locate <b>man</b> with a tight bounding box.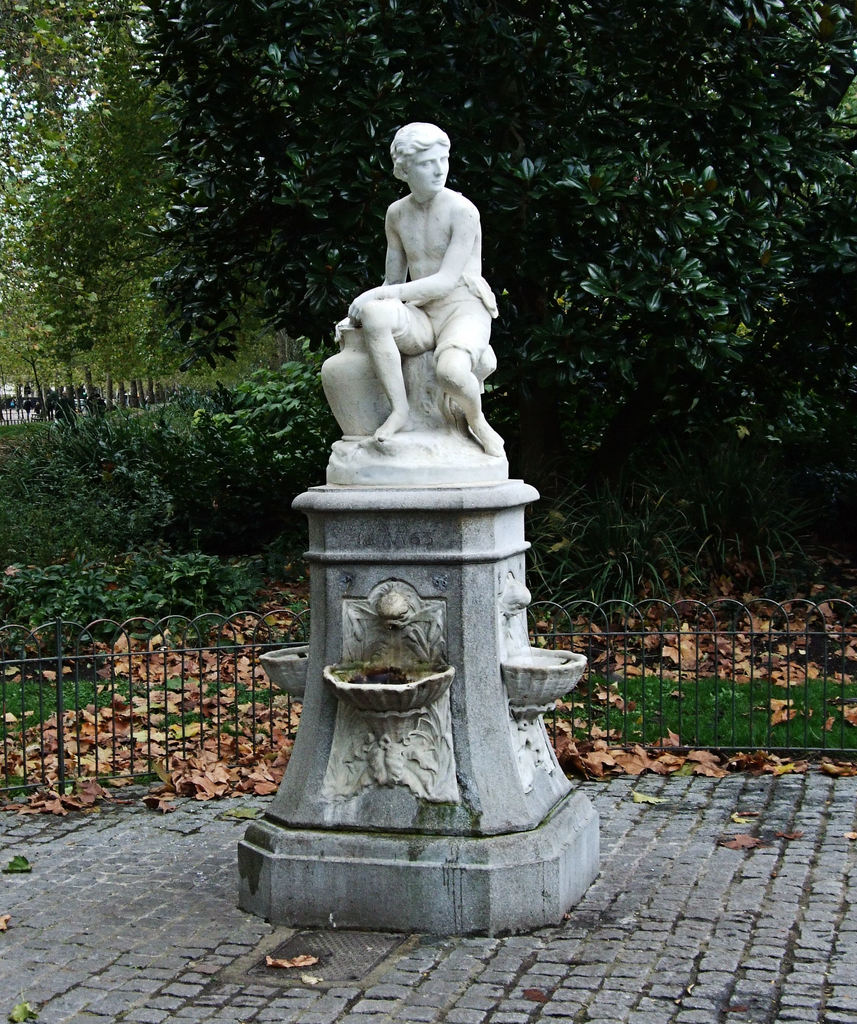
(left=307, top=111, right=521, bottom=513).
